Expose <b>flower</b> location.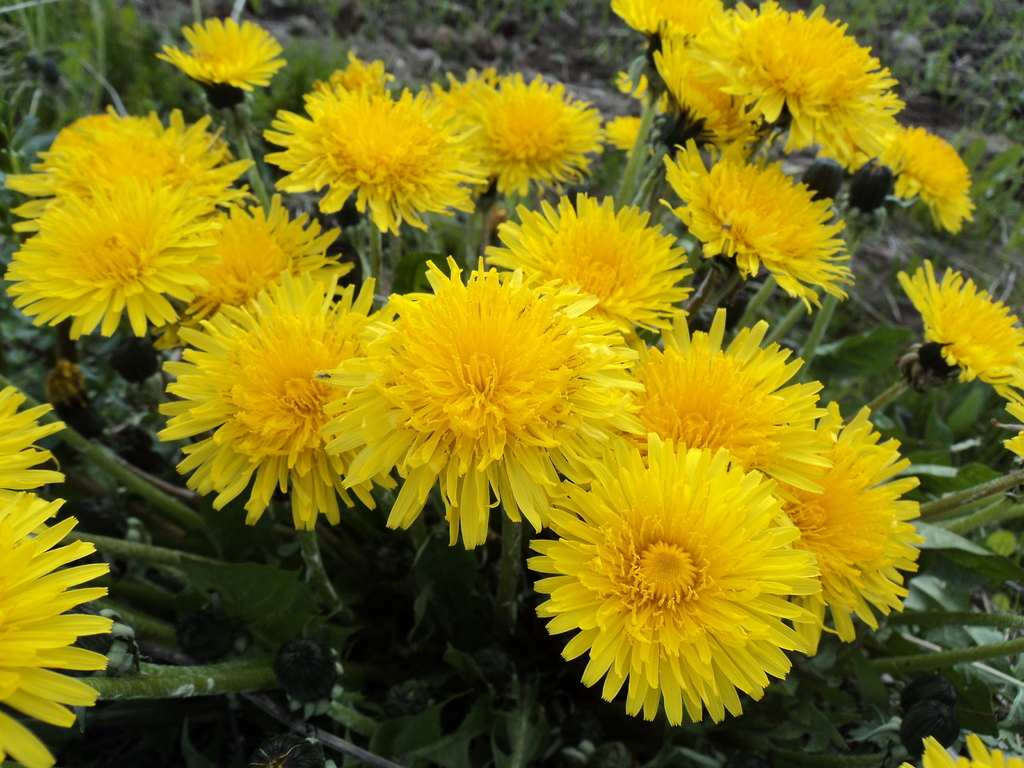
Exposed at detection(759, 406, 934, 646).
